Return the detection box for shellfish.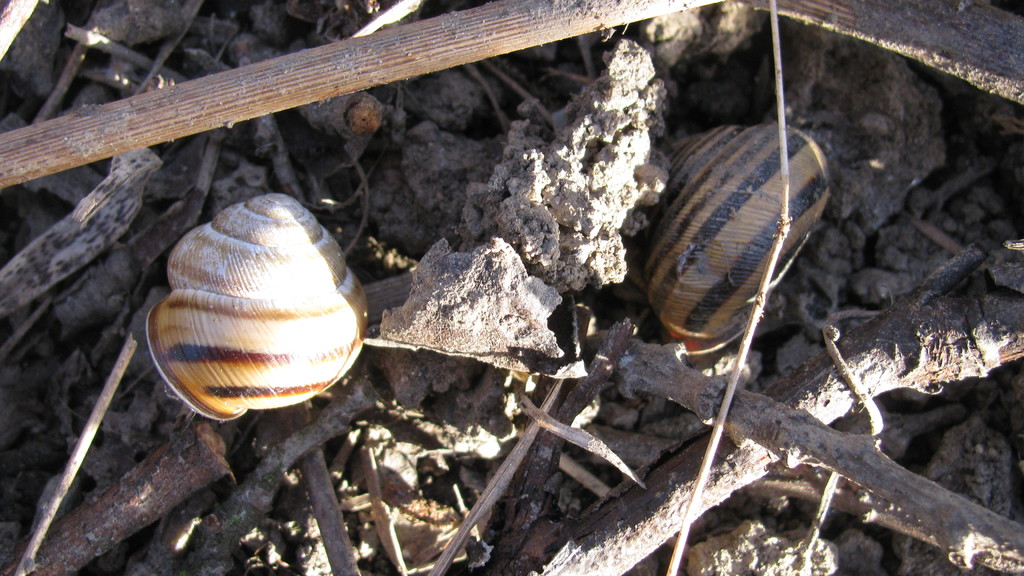
select_region(650, 120, 822, 317).
